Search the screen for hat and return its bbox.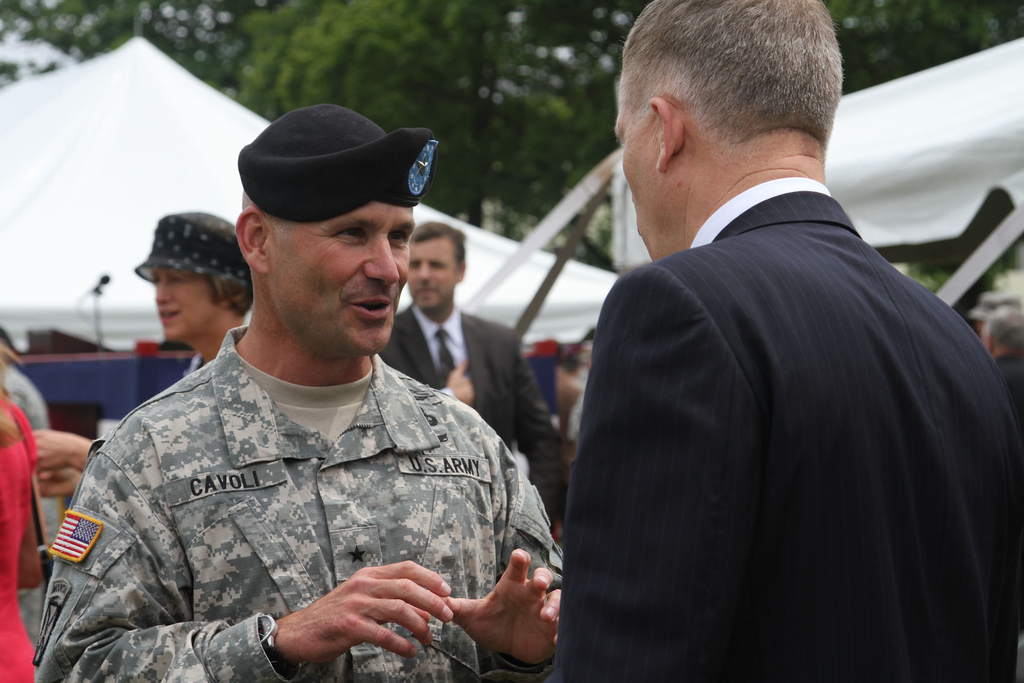
Found: bbox=[134, 211, 255, 288].
